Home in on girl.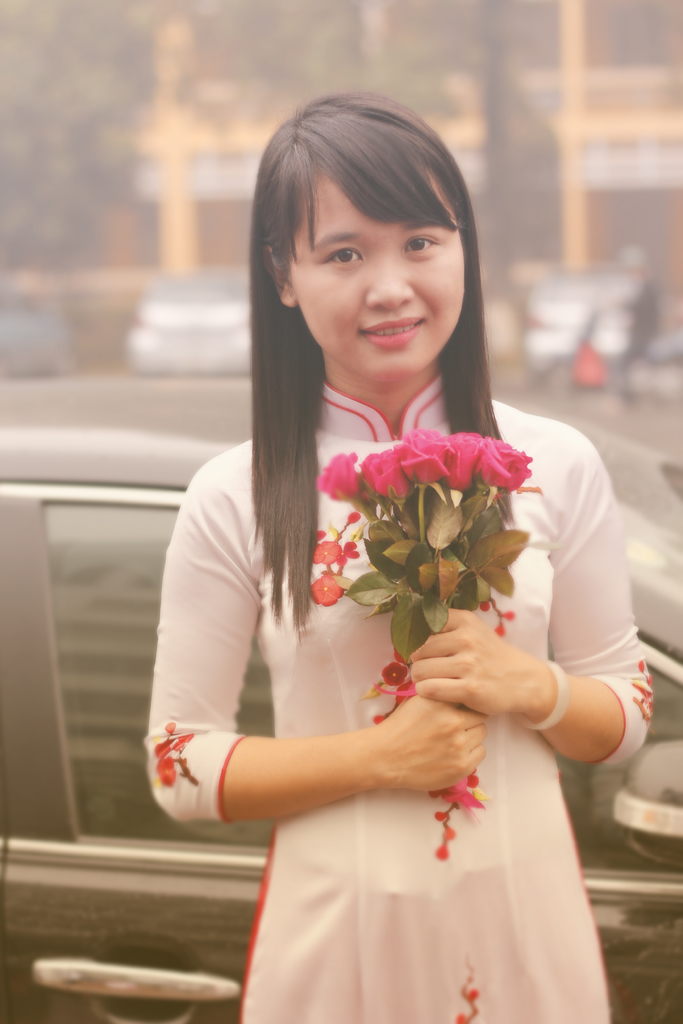
Homed in at (x1=133, y1=88, x2=659, y2=1023).
